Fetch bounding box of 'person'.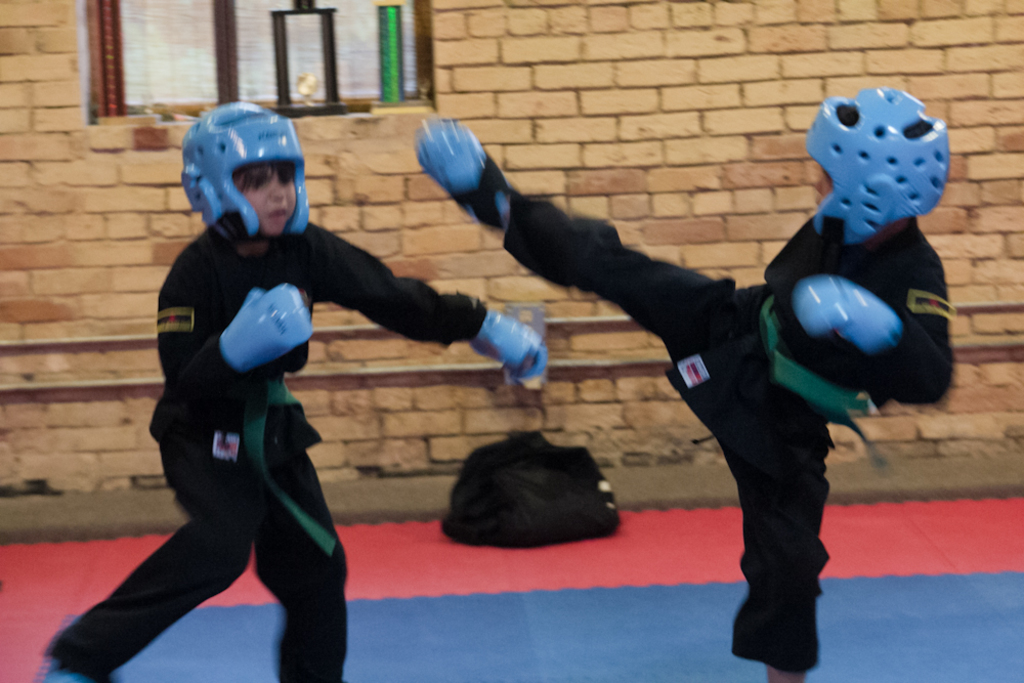
Bbox: <box>415,84,949,682</box>.
